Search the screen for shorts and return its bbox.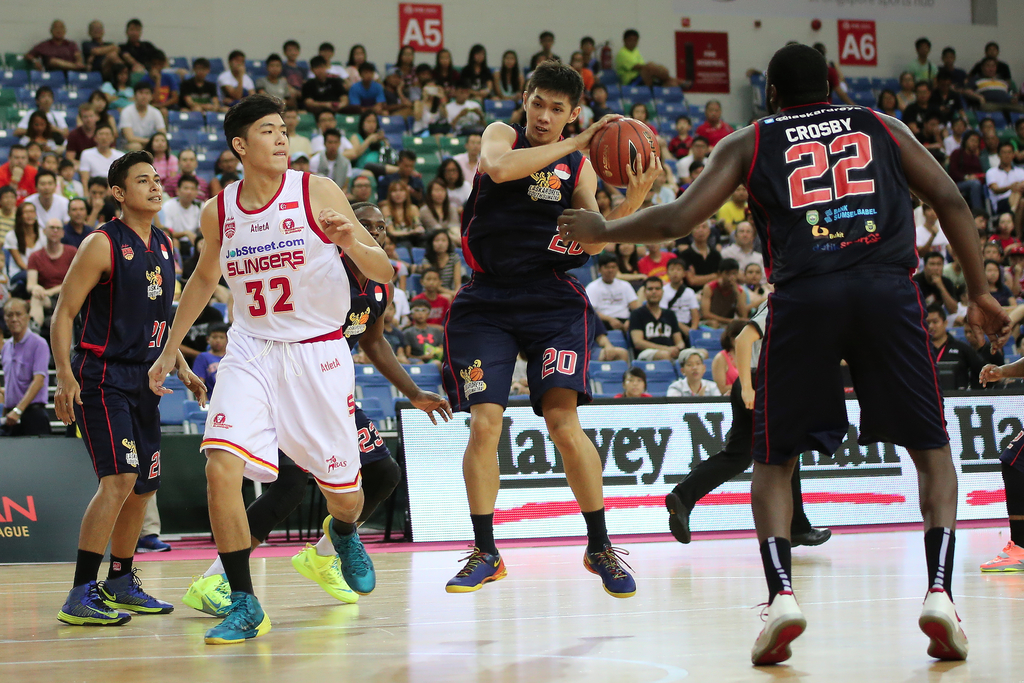
Found: rect(199, 322, 365, 491).
